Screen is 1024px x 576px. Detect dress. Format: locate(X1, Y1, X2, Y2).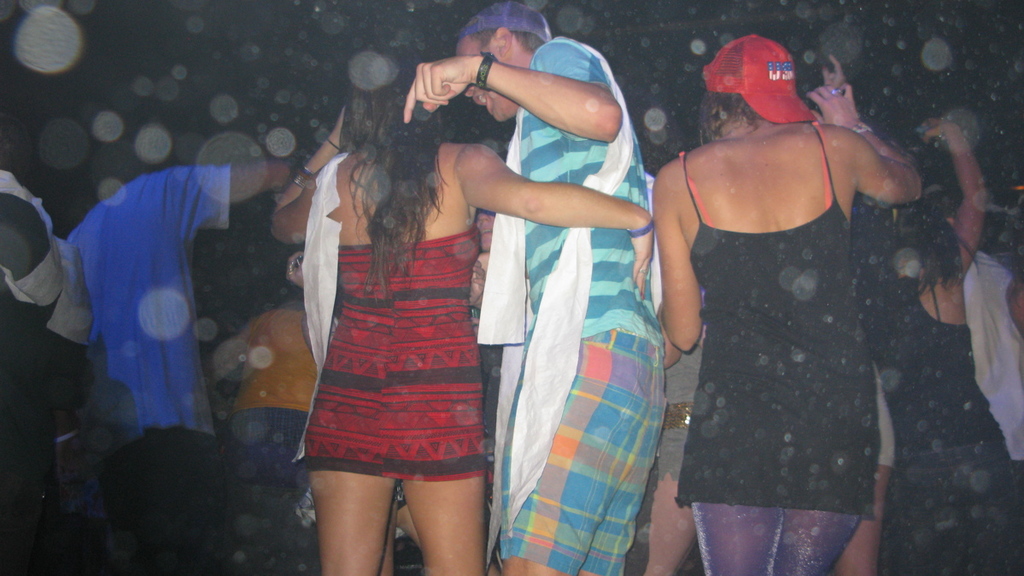
locate(875, 280, 1004, 575).
